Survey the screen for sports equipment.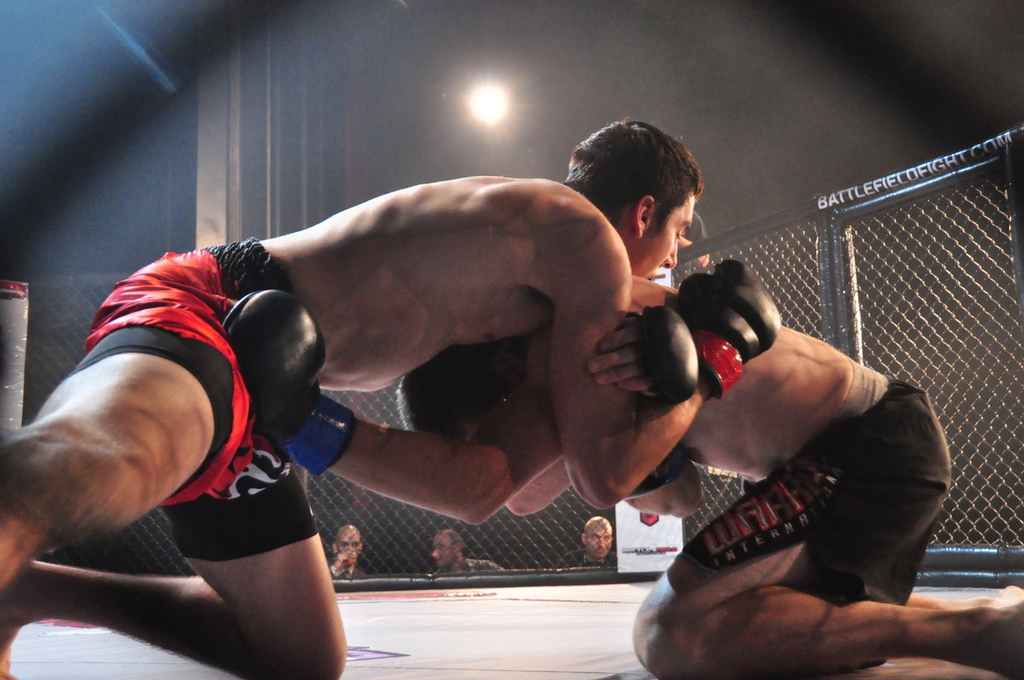
Survey found: detection(679, 259, 777, 396).
